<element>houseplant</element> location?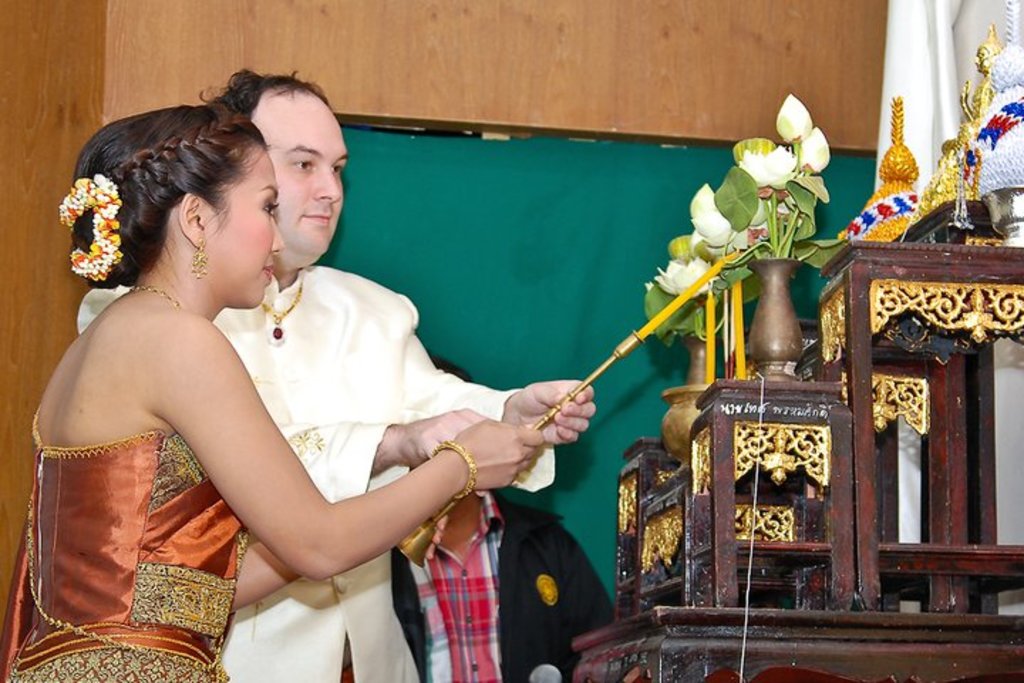
bbox(707, 85, 841, 377)
